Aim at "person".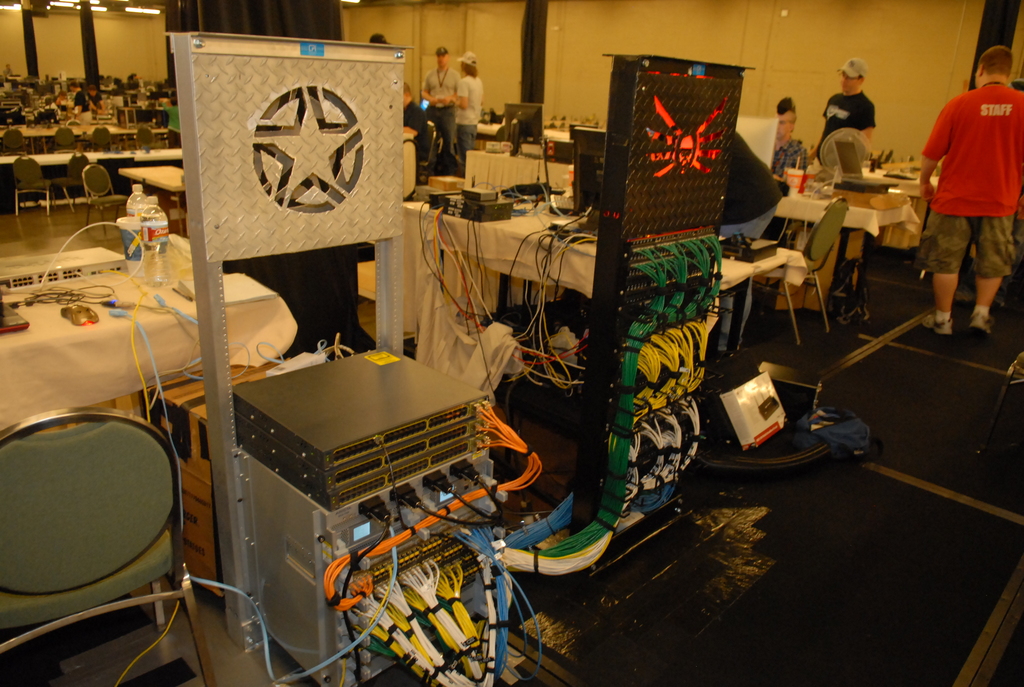
Aimed at <region>924, 46, 1023, 336</region>.
